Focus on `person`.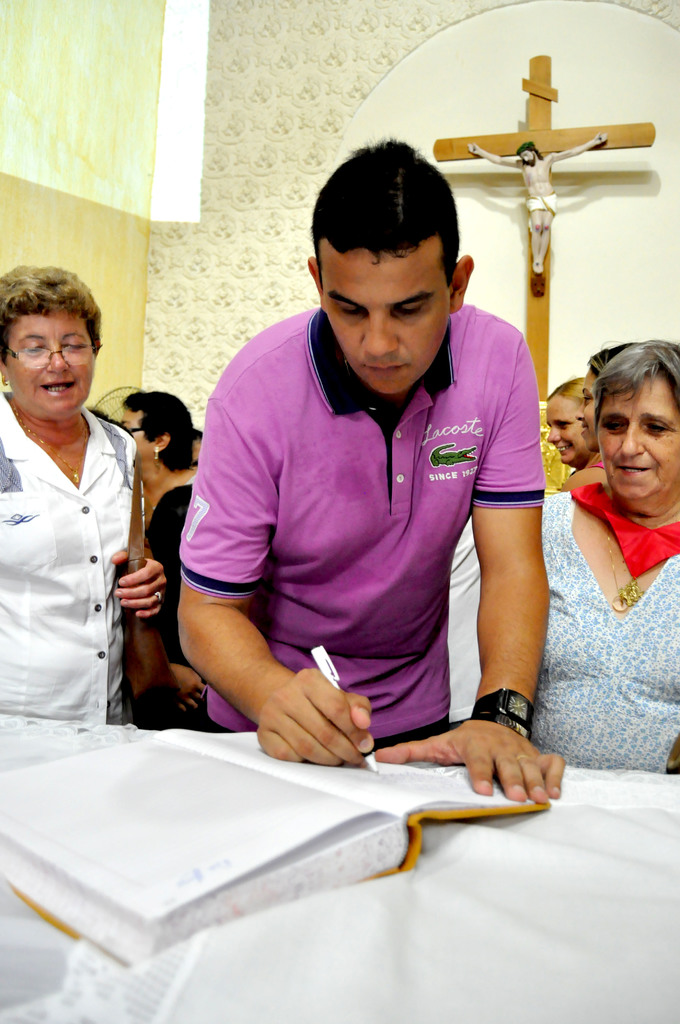
Focused at region(142, 479, 232, 737).
